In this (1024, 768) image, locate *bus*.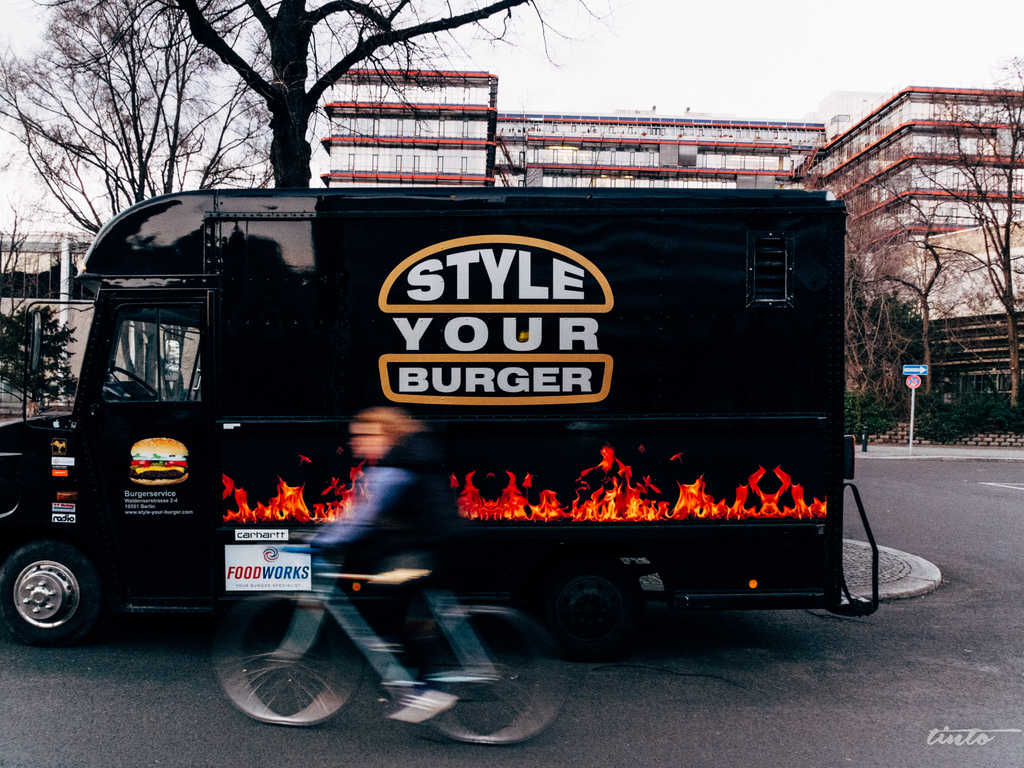
Bounding box: x1=0, y1=185, x2=877, y2=651.
